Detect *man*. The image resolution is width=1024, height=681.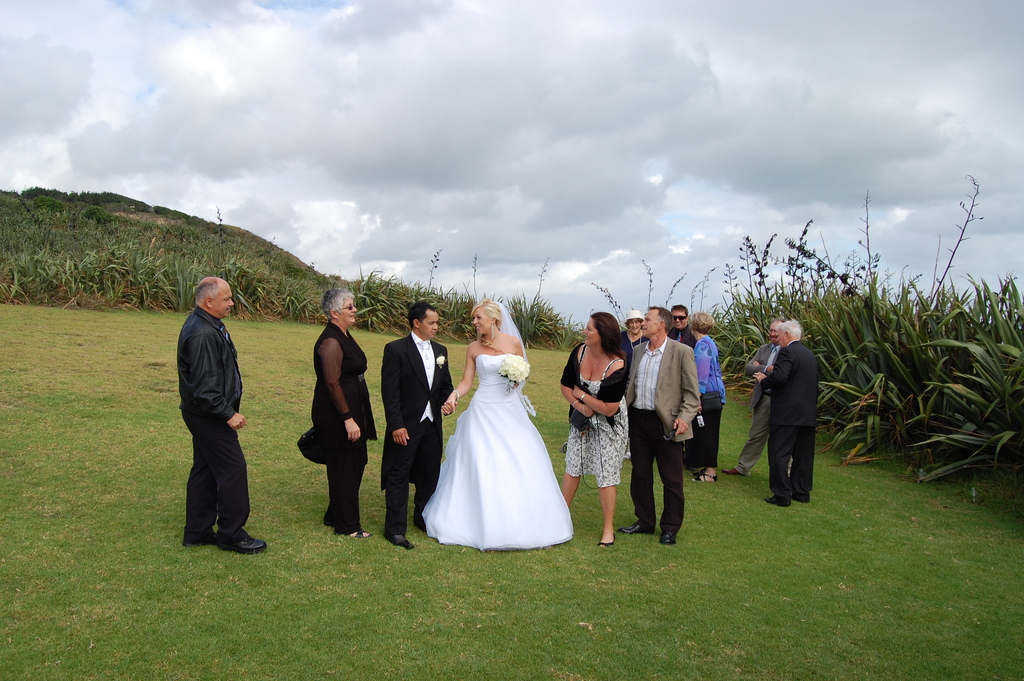
<bbox>379, 302, 454, 548</bbox>.
